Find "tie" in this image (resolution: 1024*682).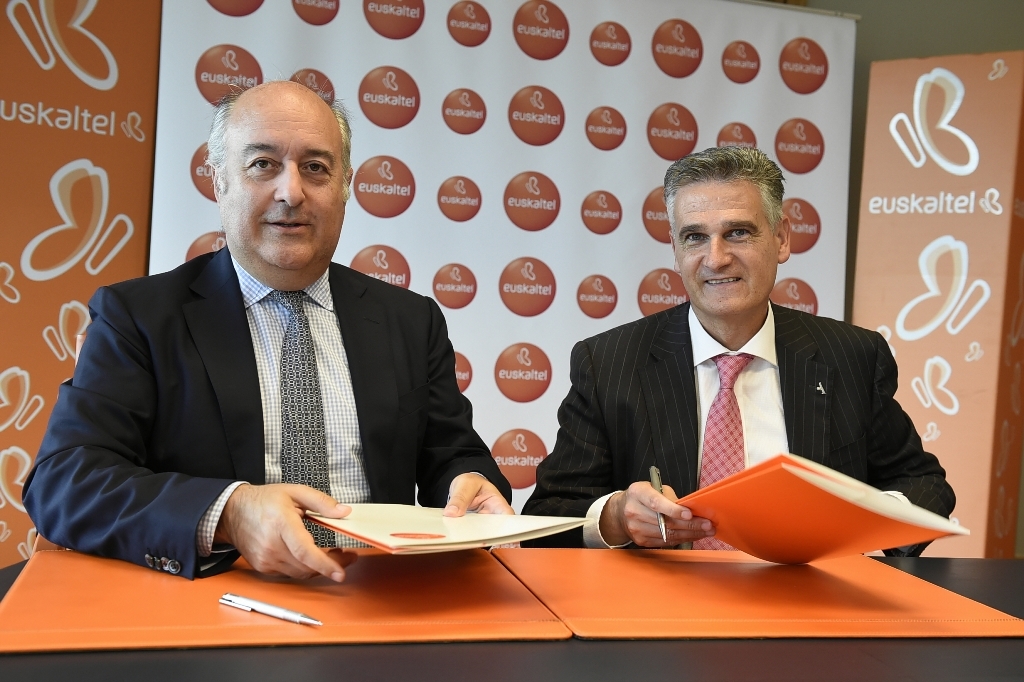
[694,348,757,555].
